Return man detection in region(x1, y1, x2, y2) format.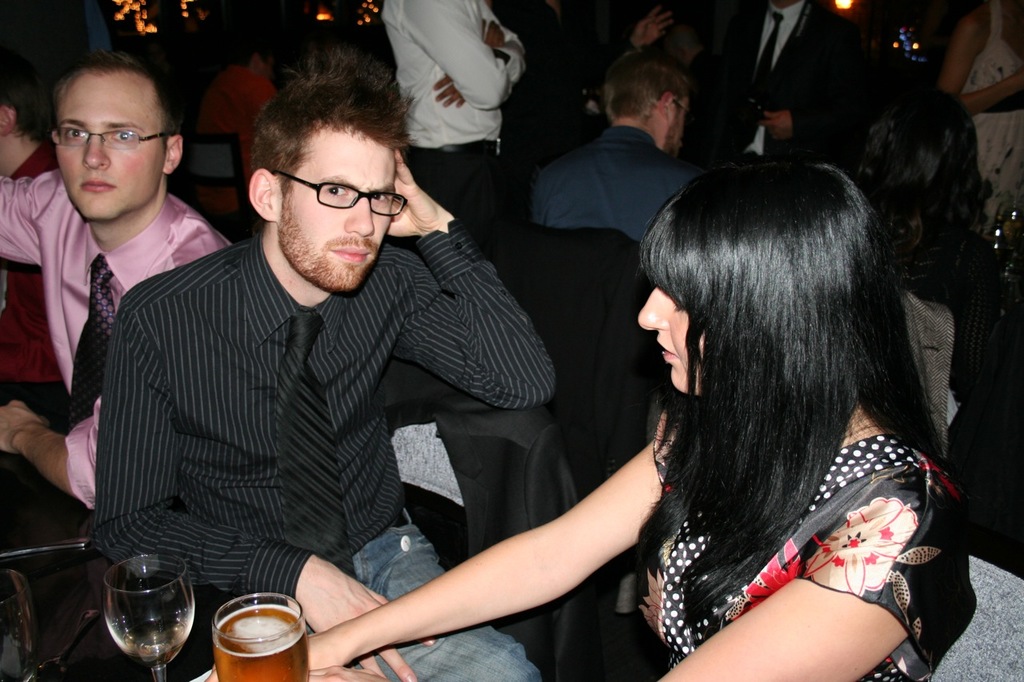
region(380, 0, 522, 250).
